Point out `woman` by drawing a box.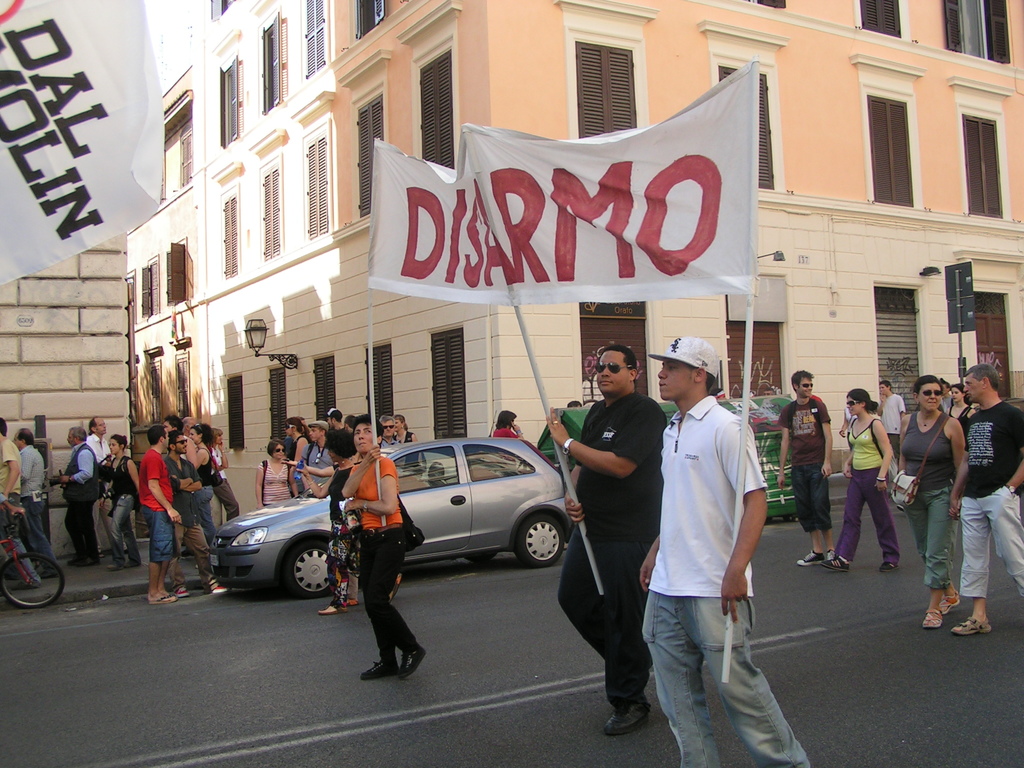
897:374:968:631.
